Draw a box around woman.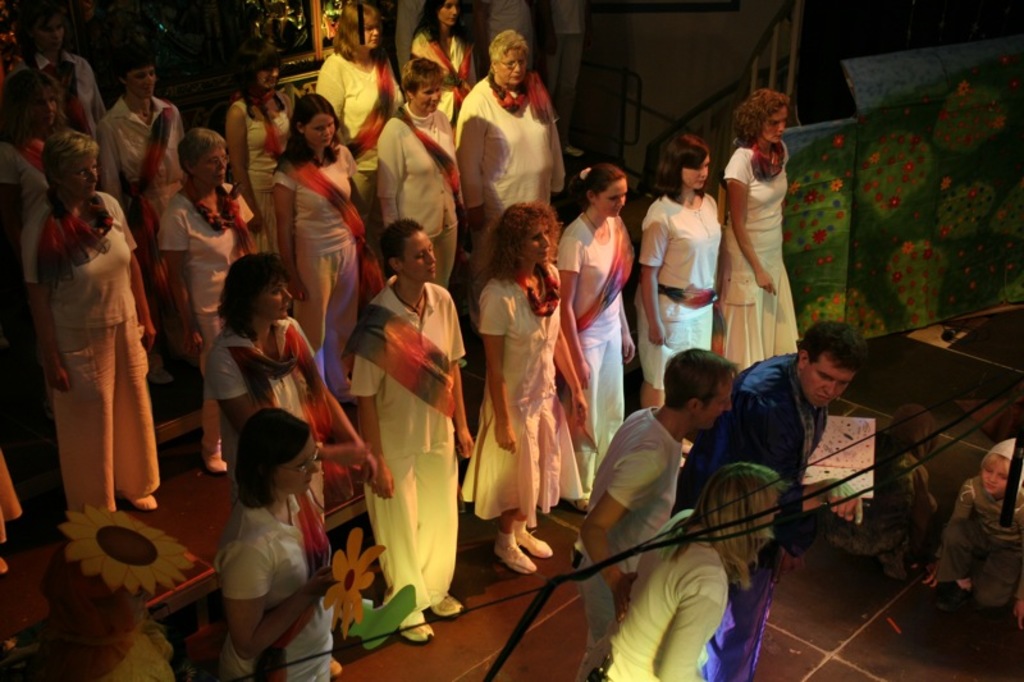
(474,194,586,562).
